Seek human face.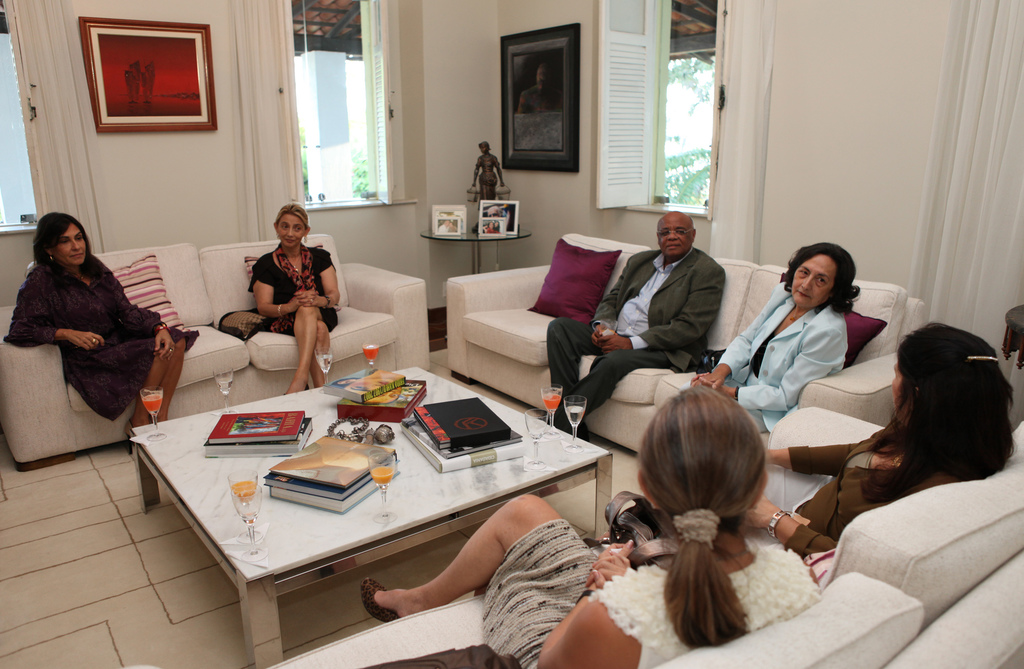
(left=539, top=67, right=549, bottom=84).
